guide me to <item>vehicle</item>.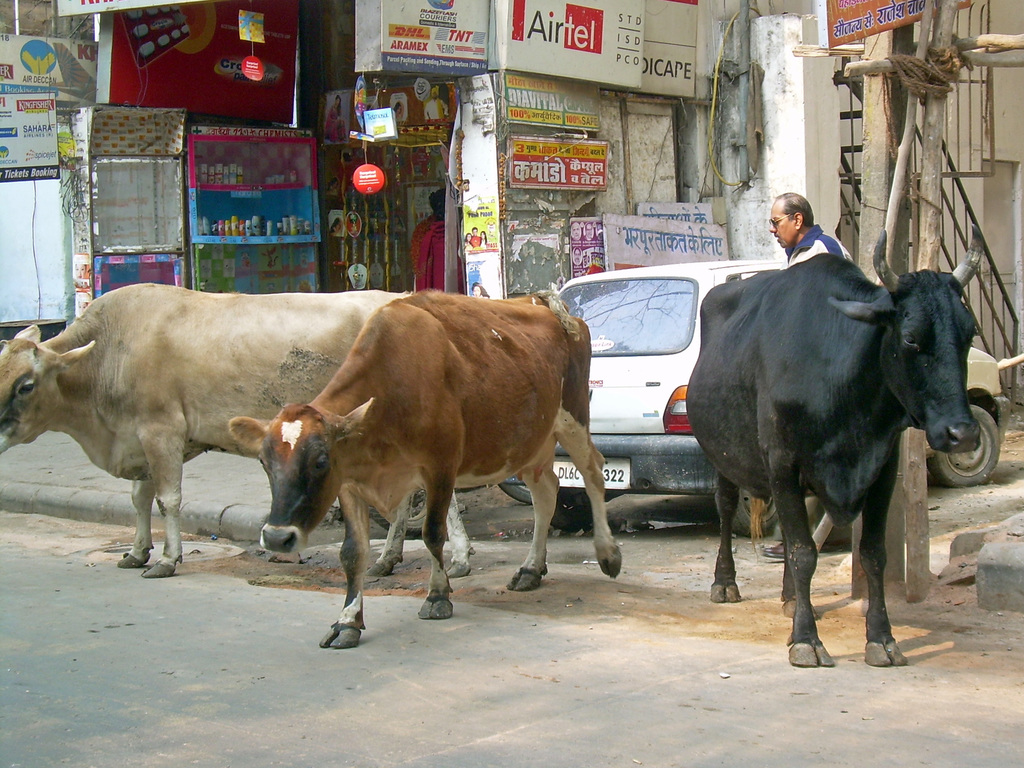
Guidance: <box>363,468,529,541</box>.
